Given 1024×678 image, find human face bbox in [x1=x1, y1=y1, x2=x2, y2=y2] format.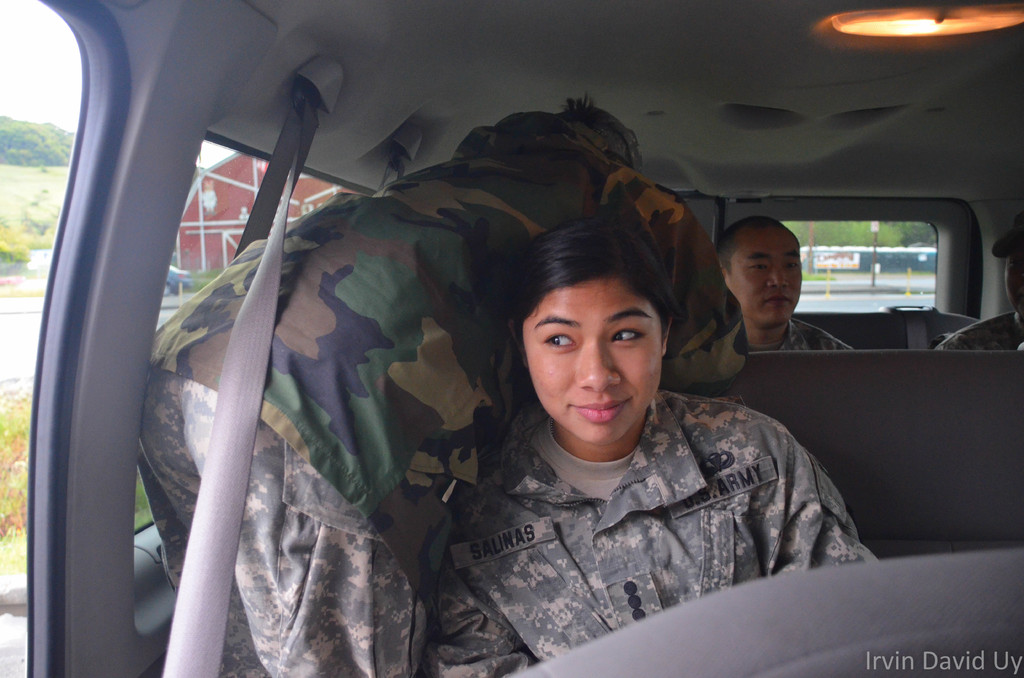
[x1=1005, y1=249, x2=1023, y2=318].
